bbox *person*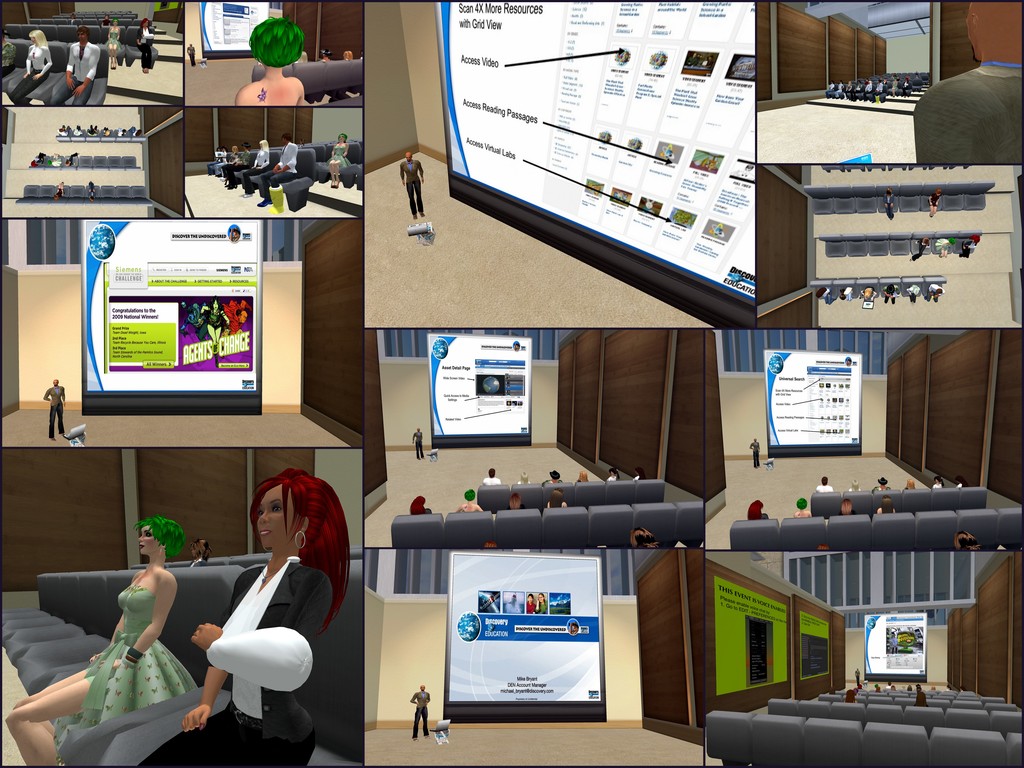
635/470/647/480
